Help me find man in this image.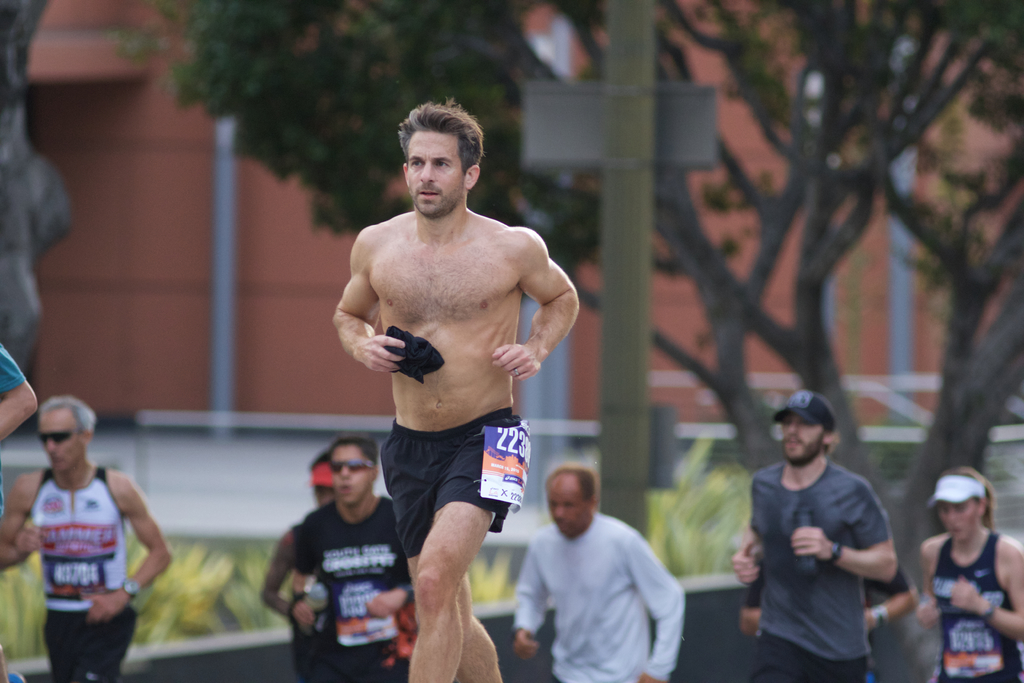
Found it: [0,395,176,682].
